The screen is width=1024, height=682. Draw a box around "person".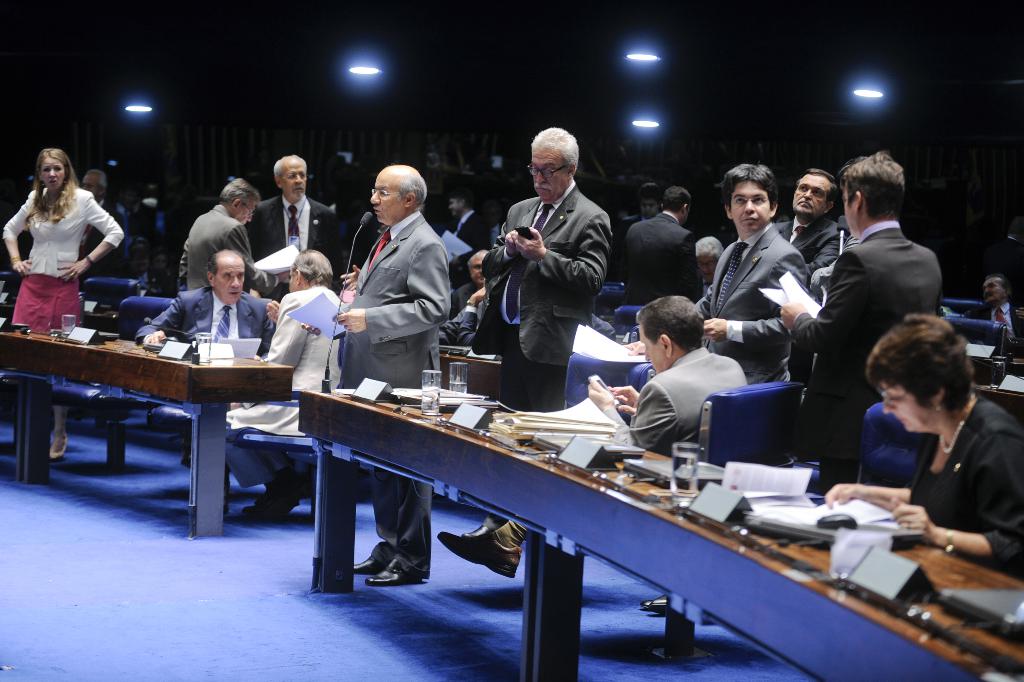
bbox=[686, 162, 812, 387].
